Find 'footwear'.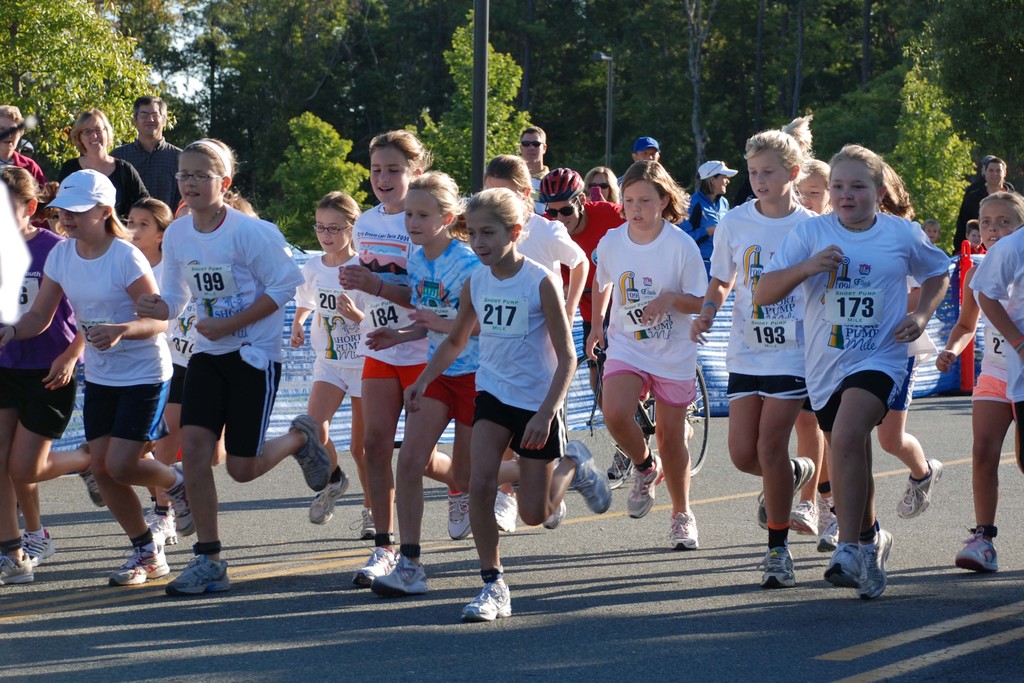
pyautogui.locateOnScreen(286, 413, 335, 490).
